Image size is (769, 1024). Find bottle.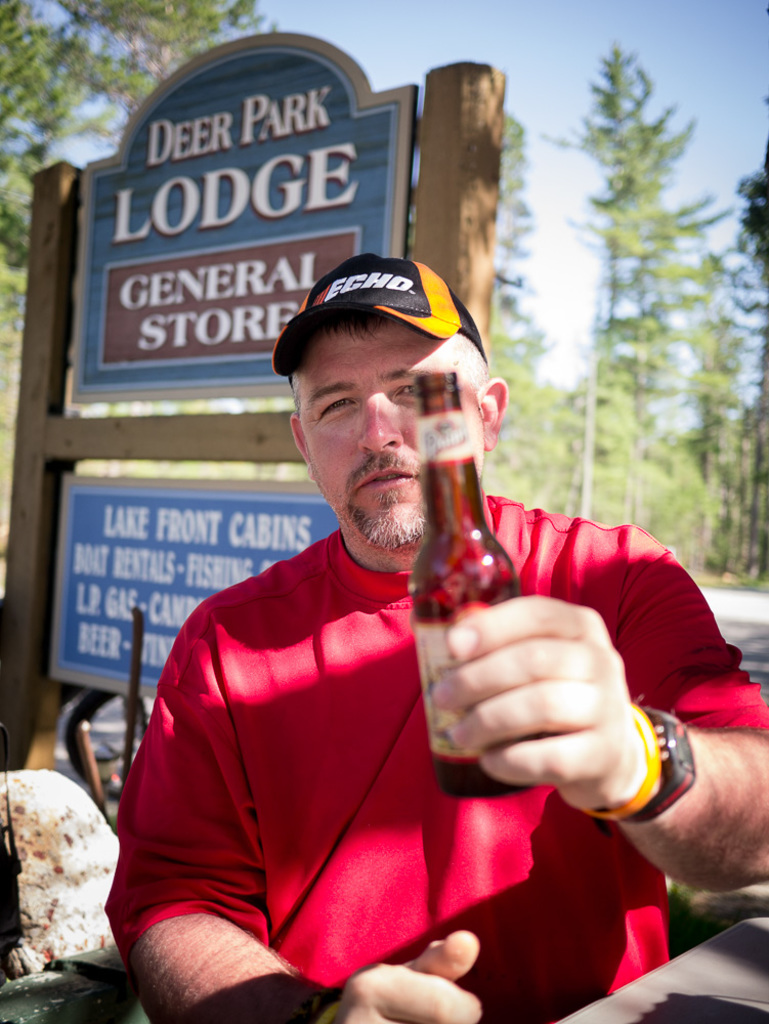
{"left": 397, "top": 365, "right": 545, "bottom": 812}.
